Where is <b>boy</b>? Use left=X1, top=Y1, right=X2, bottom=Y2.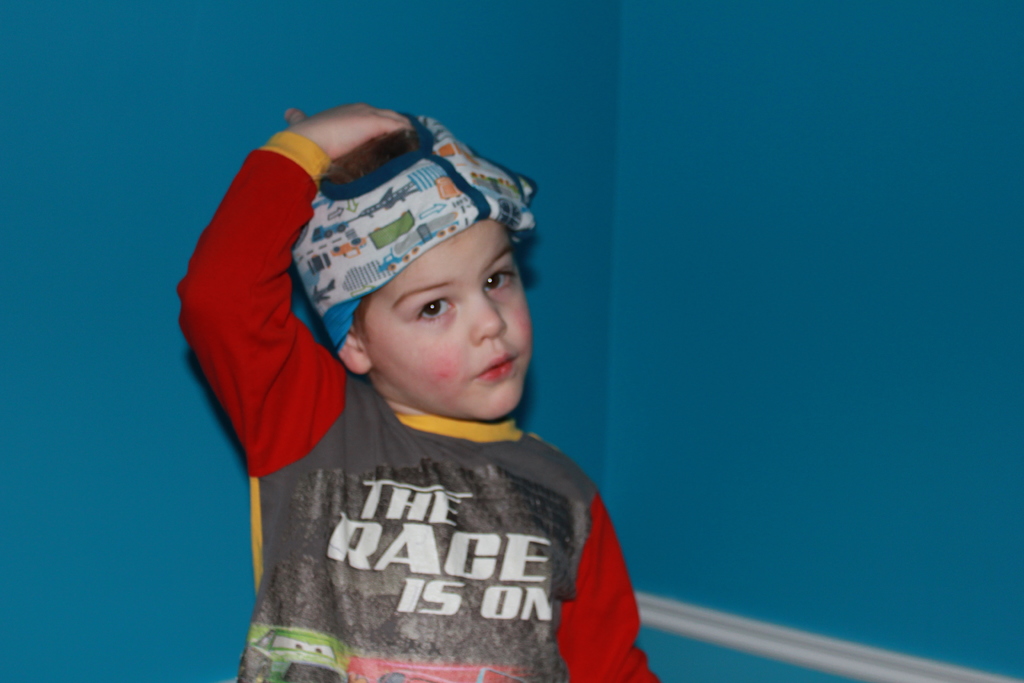
left=180, top=99, right=668, bottom=682.
